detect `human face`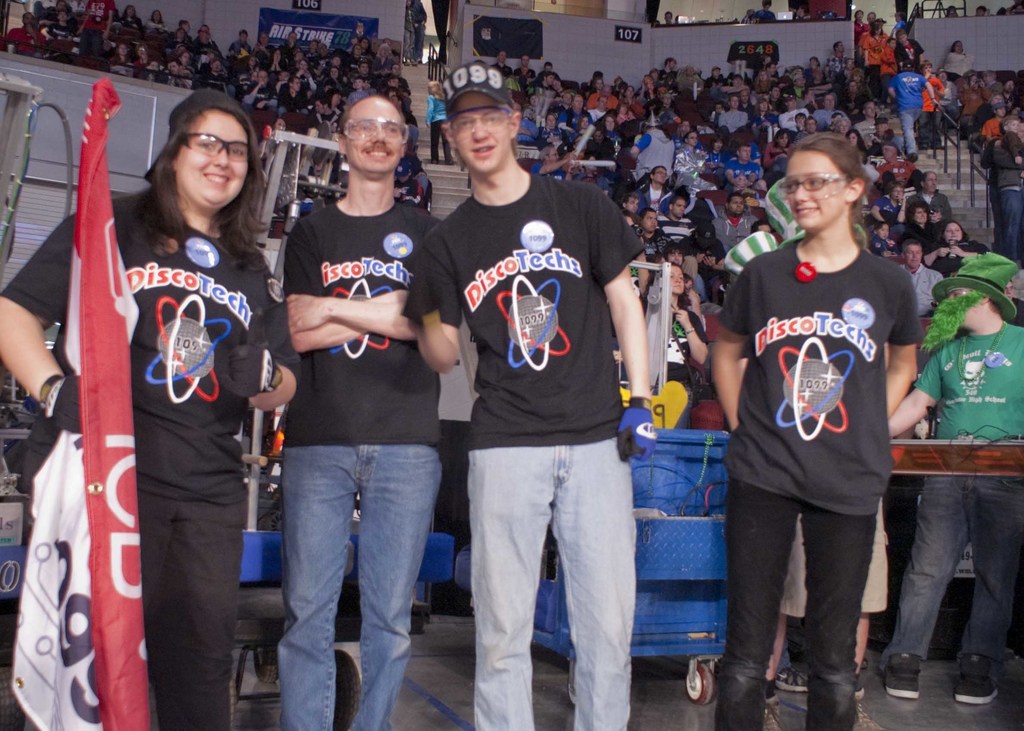
(342,97,409,172)
